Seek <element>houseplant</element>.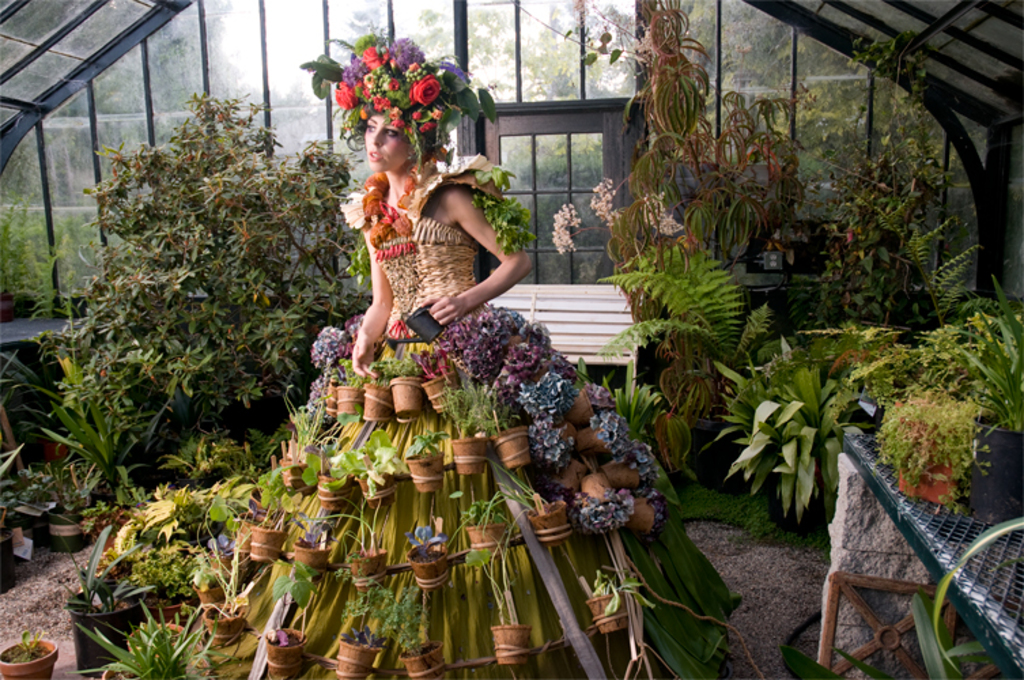
Rect(356, 375, 396, 428).
